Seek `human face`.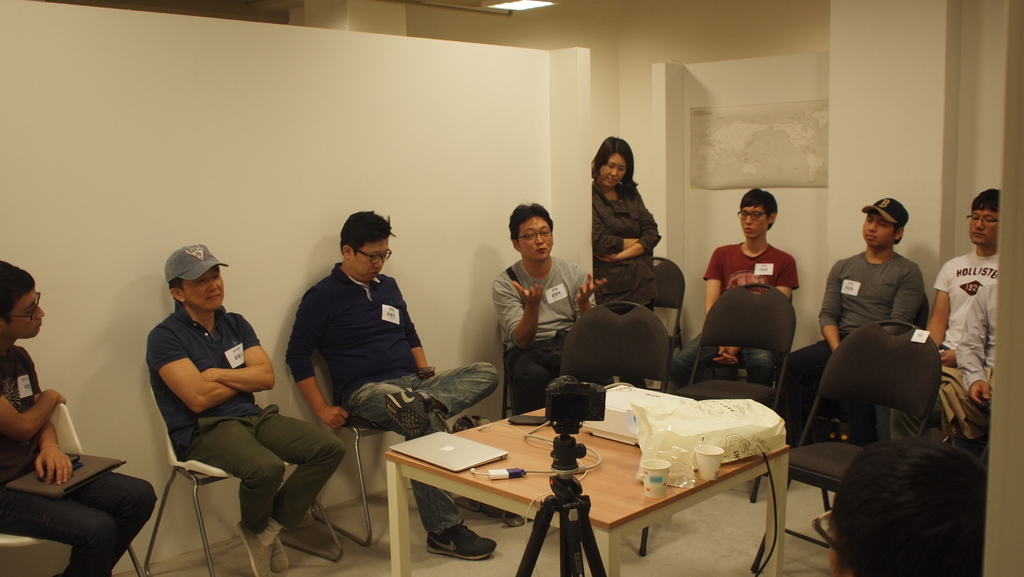
[600, 154, 627, 186].
